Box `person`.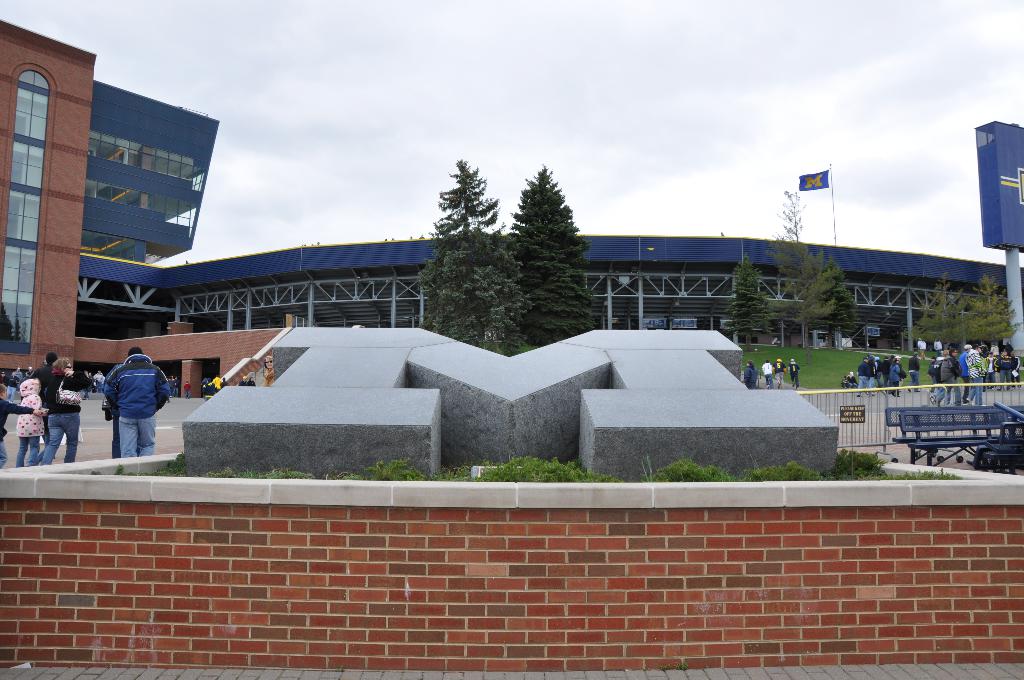
region(264, 352, 273, 387).
